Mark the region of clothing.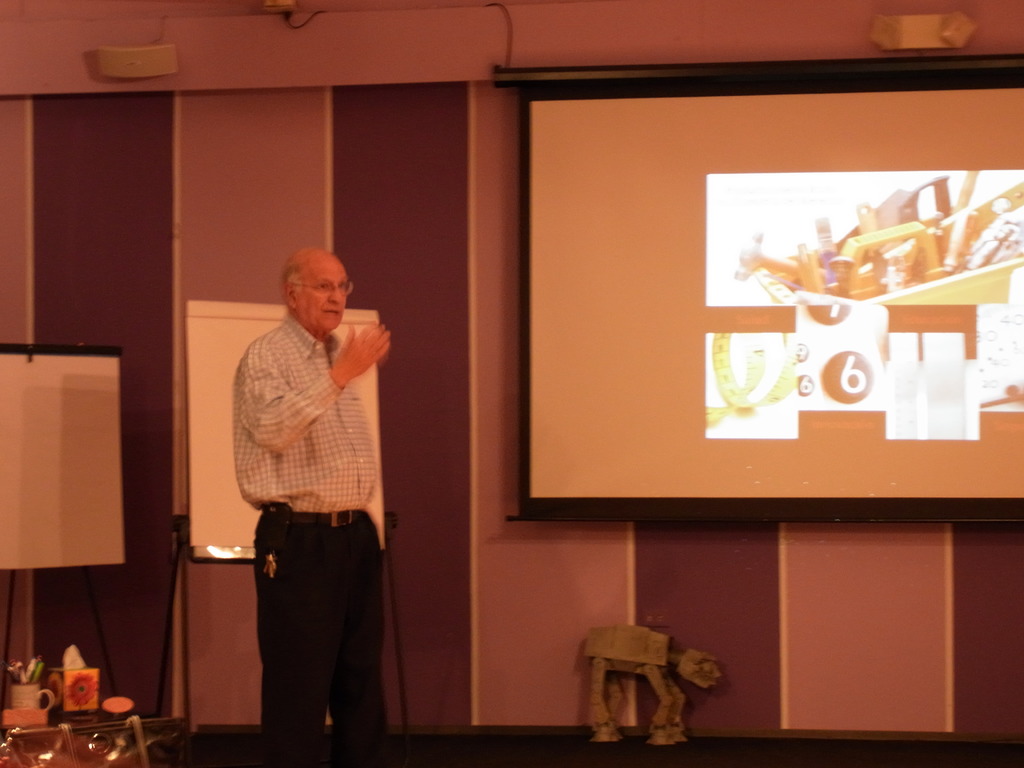
Region: {"left": 221, "top": 273, "right": 404, "bottom": 741}.
